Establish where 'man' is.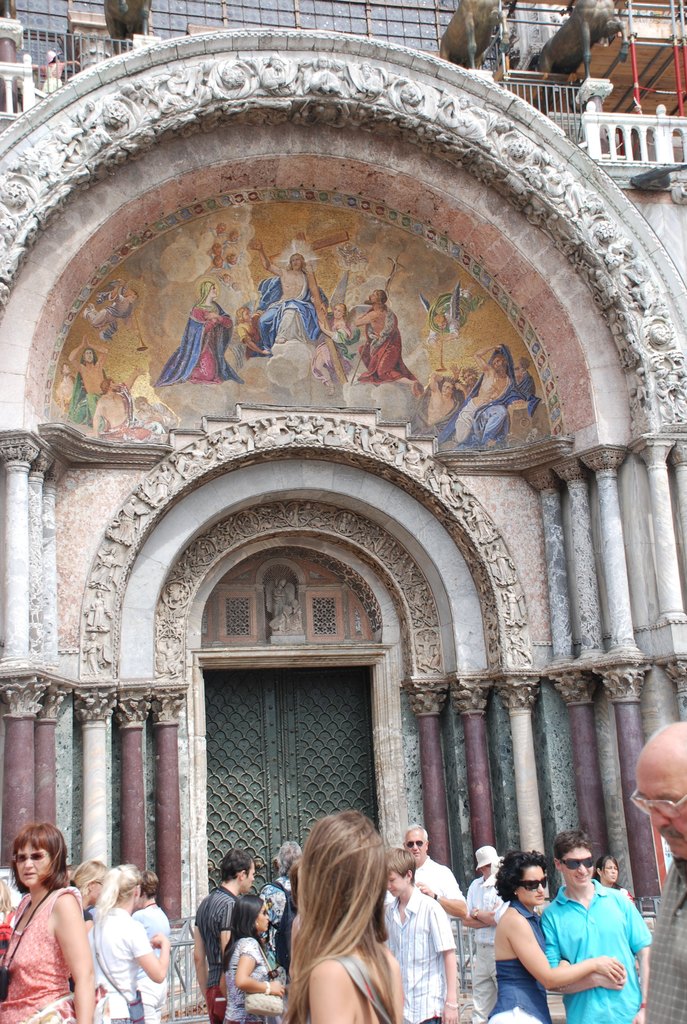
Established at (left=406, top=823, right=470, bottom=921).
